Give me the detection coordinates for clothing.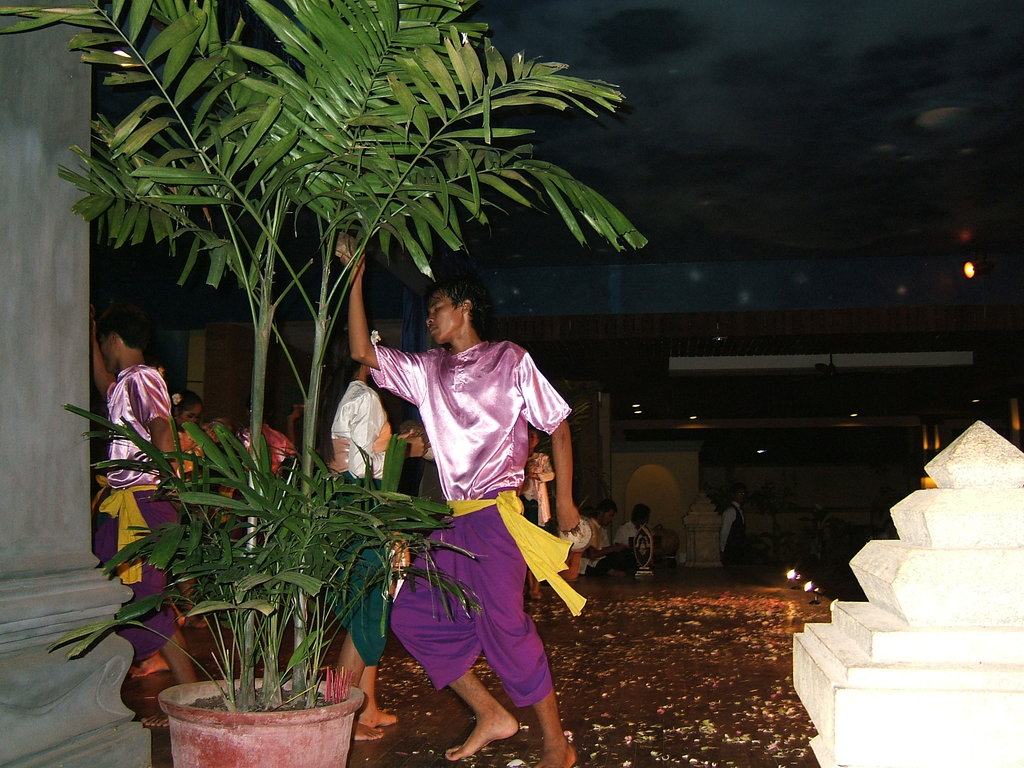
(612,518,657,567).
